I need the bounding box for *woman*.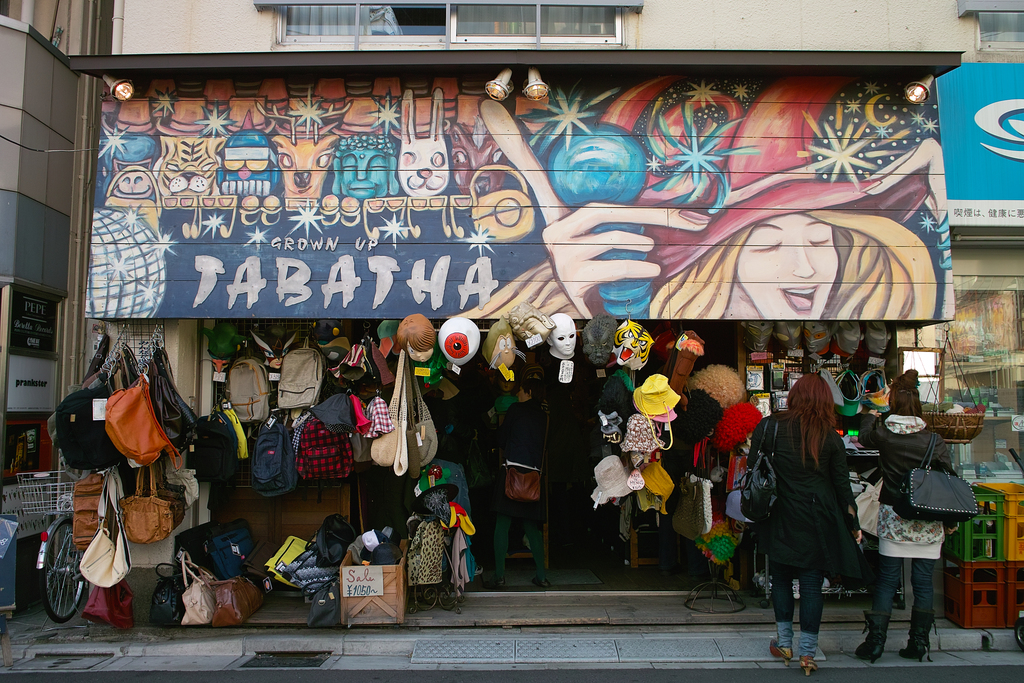
Here it is: bbox=(757, 375, 879, 659).
